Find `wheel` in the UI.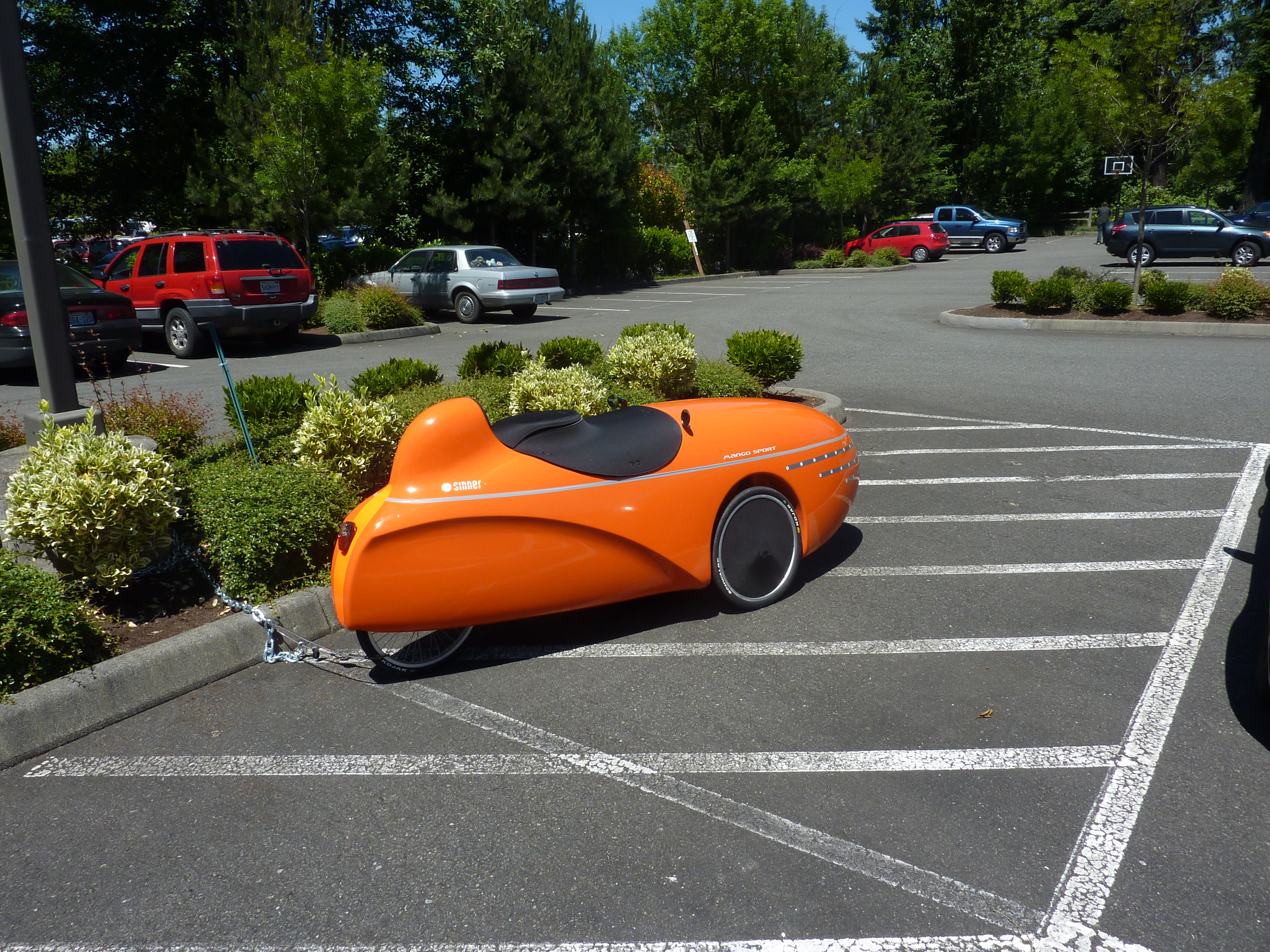
UI element at select_region(178, 105, 187, 110).
